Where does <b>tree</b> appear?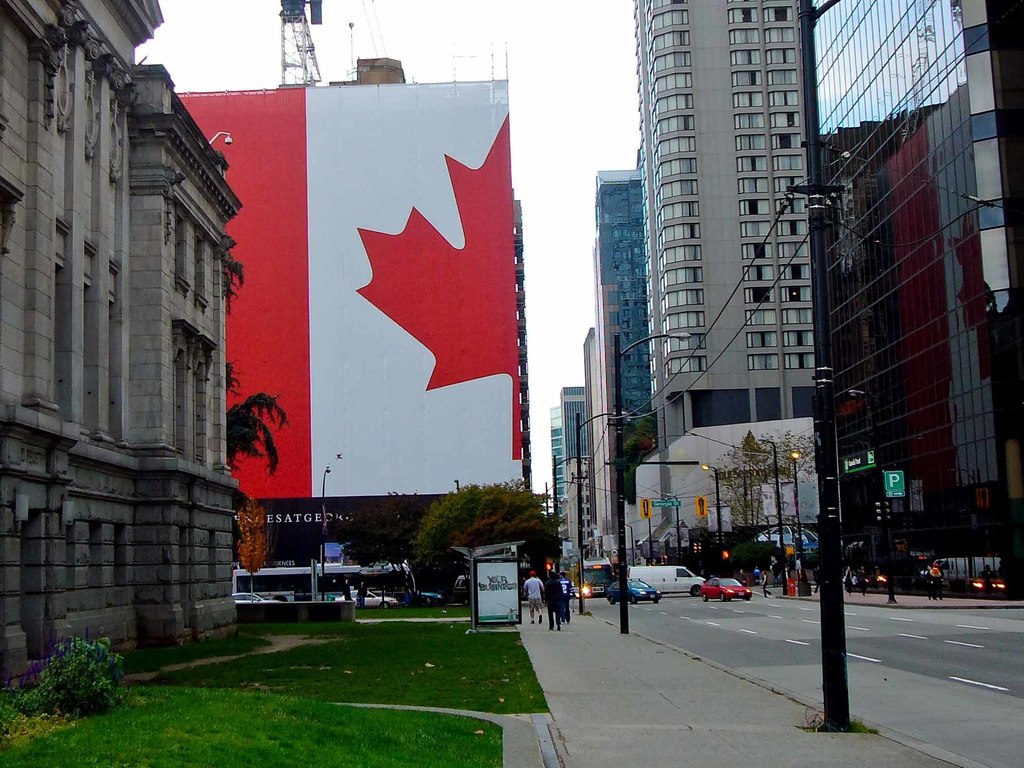
Appears at [624, 426, 660, 504].
